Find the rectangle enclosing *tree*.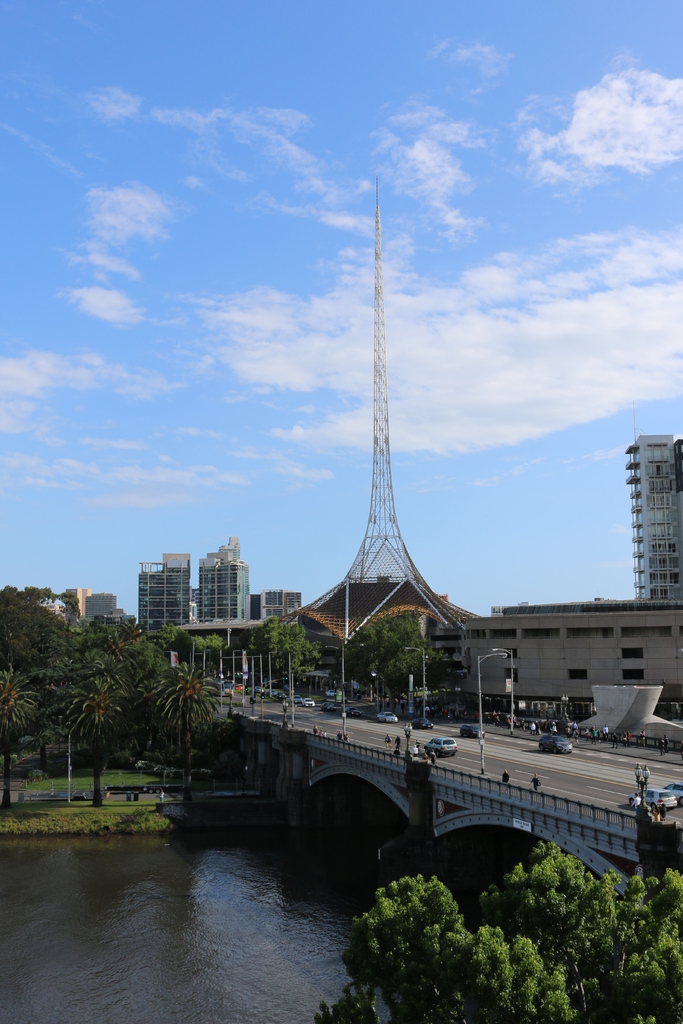
[0, 579, 76, 655].
